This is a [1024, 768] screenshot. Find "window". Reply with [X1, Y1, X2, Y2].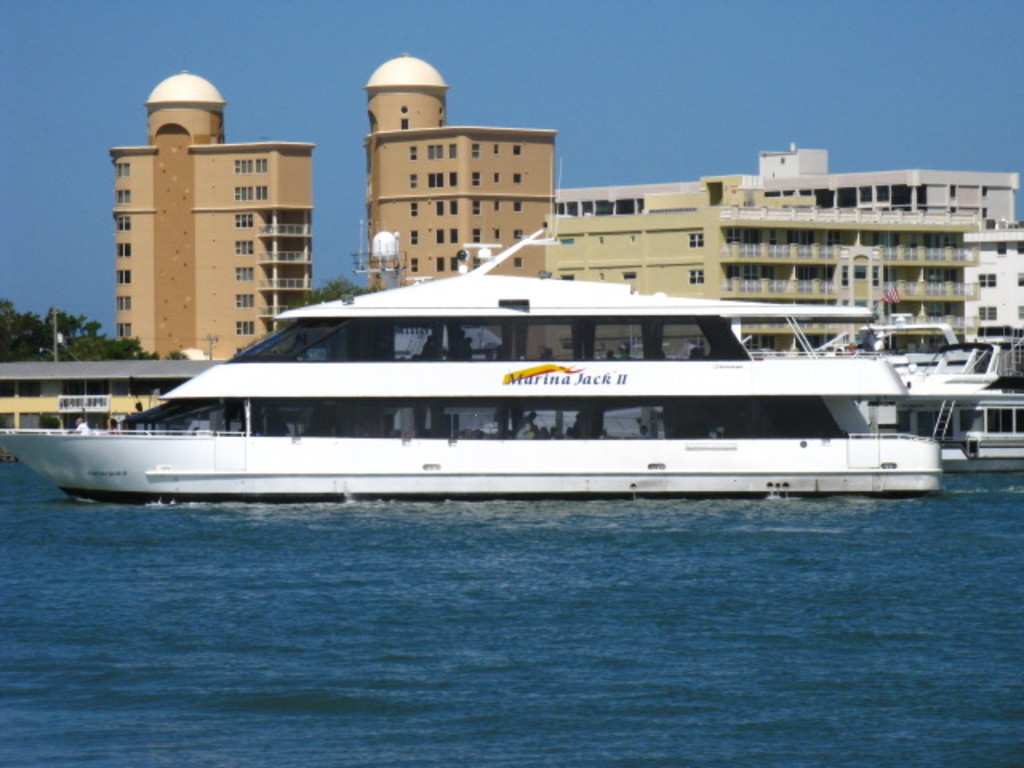
[18, 378, 40, 397].
